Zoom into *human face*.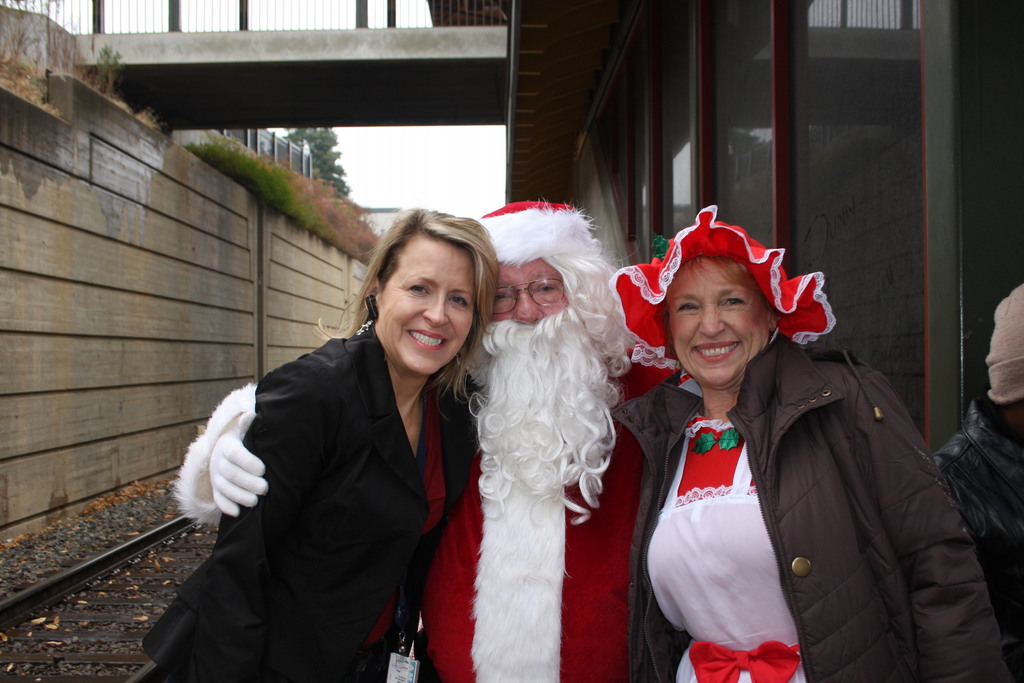
Zoom target: Rect(374, 240, 471, 370).
